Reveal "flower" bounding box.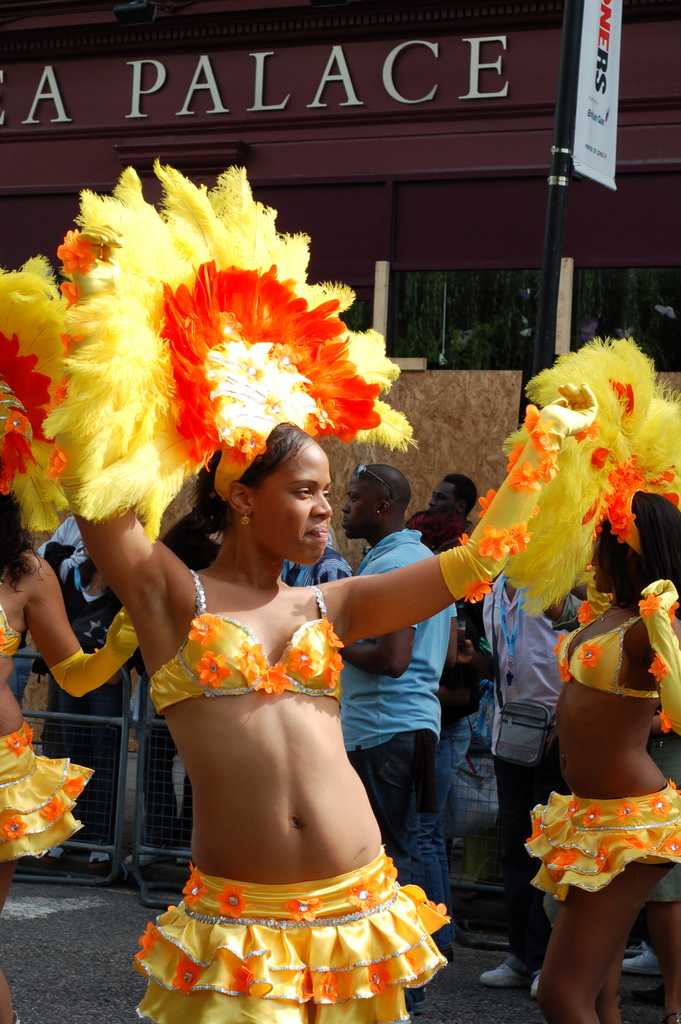
Revealed: (177, 862, 206, 908).
